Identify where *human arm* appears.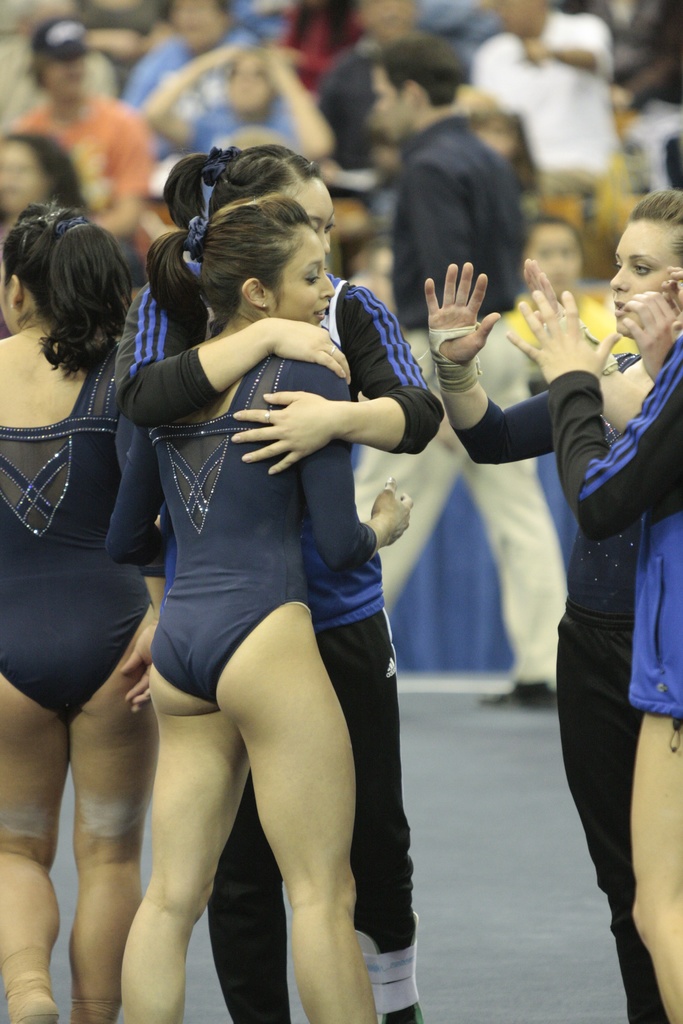
Appears at left=231, top=279, right=448, bottom=475.
